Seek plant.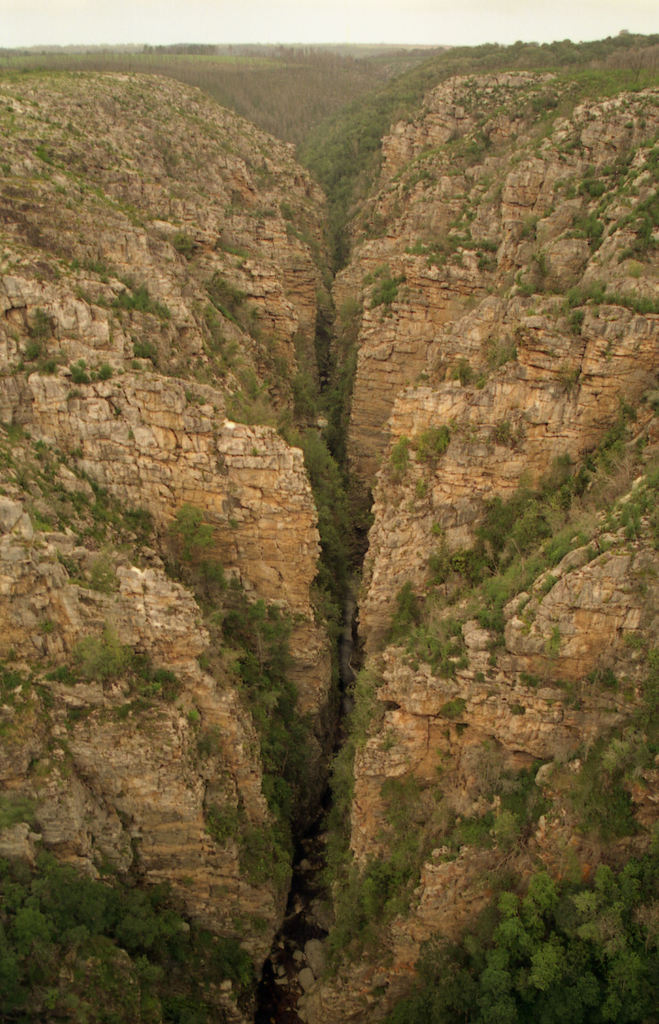
Rect(521, 201, 553, 234).
